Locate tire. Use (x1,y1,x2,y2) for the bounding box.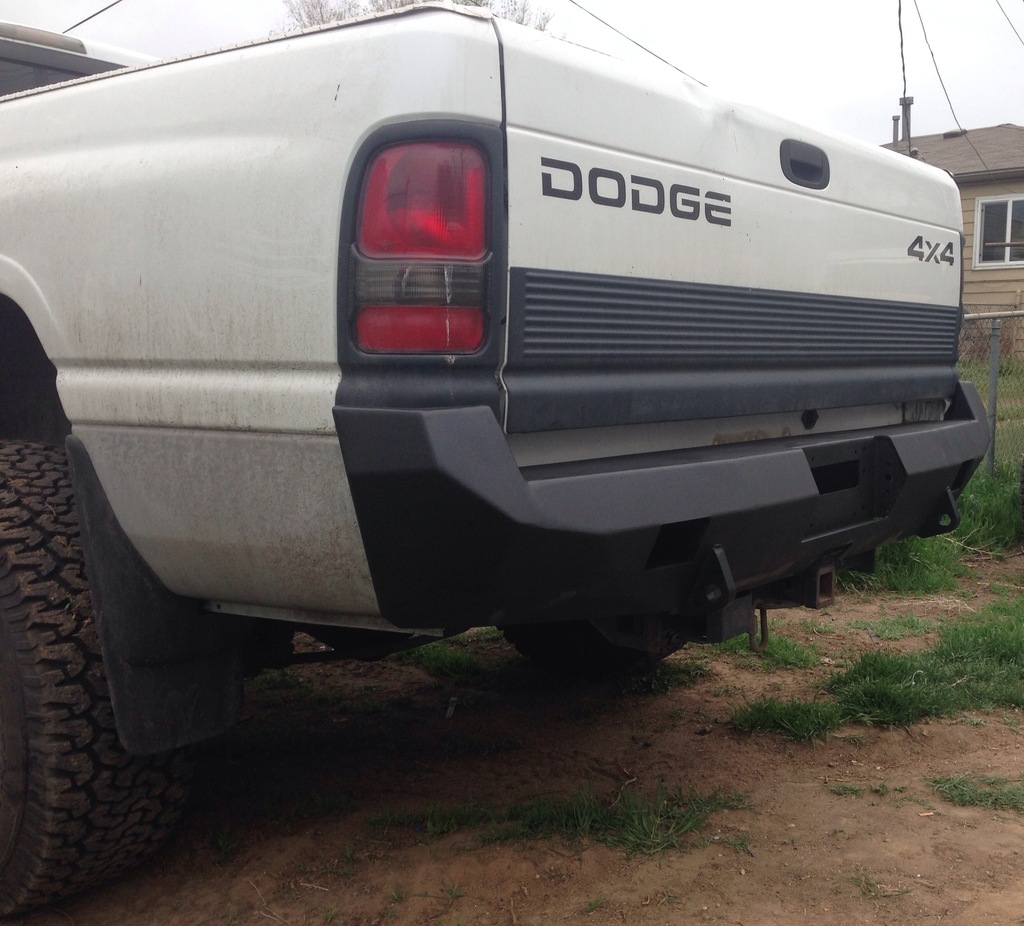
(0,356,234,898).
